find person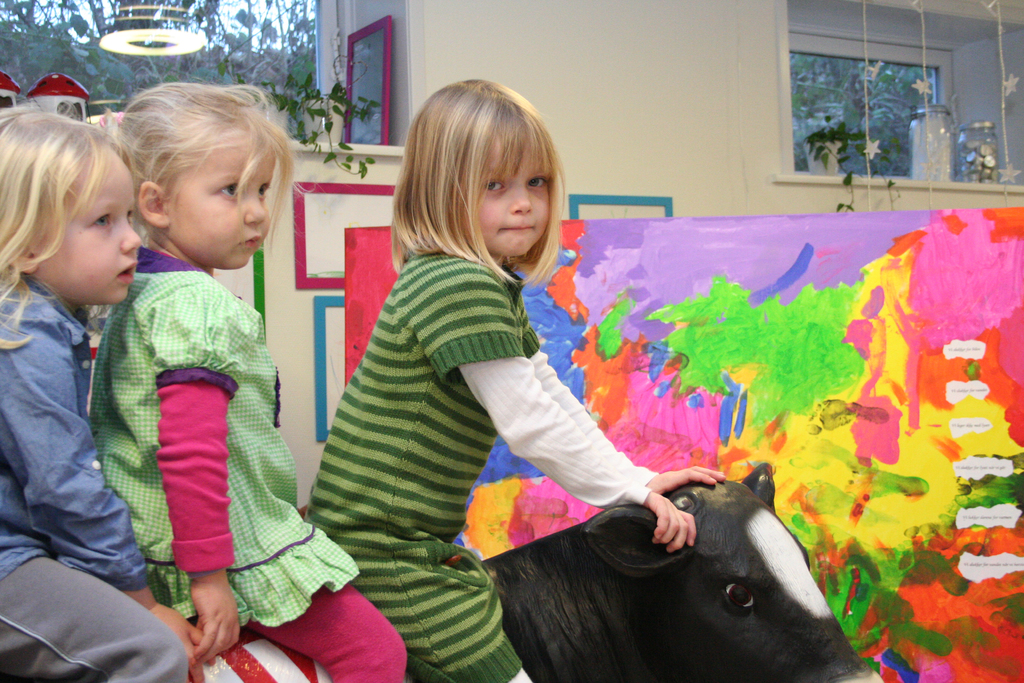
bbox(0, 102, 215, 682)
